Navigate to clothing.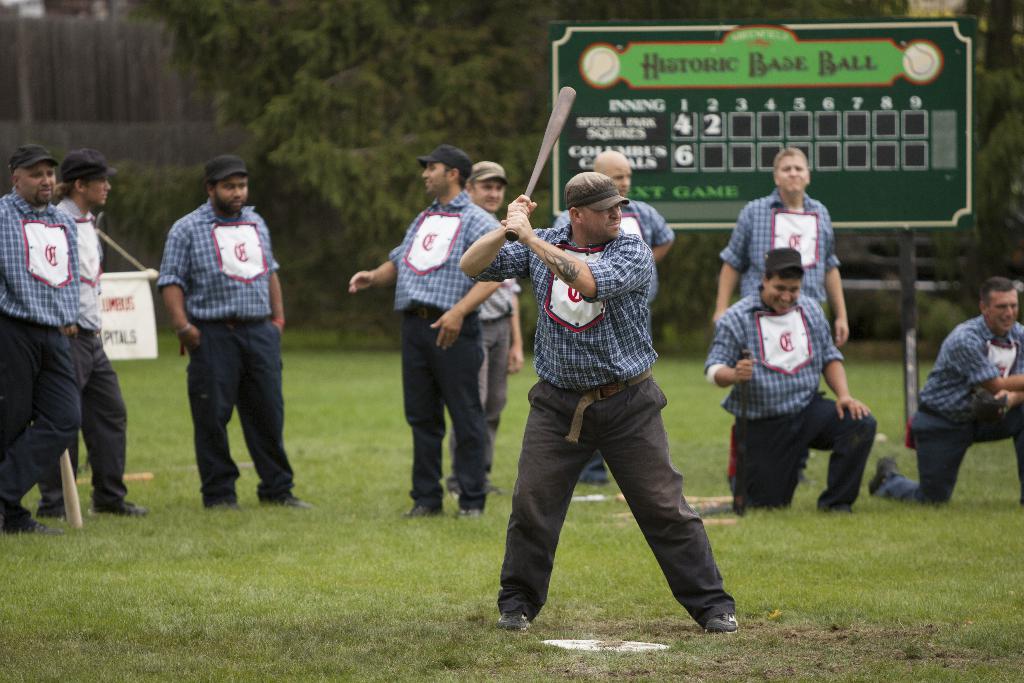
Navigation target: BBox(0, 188, 77, 336).
